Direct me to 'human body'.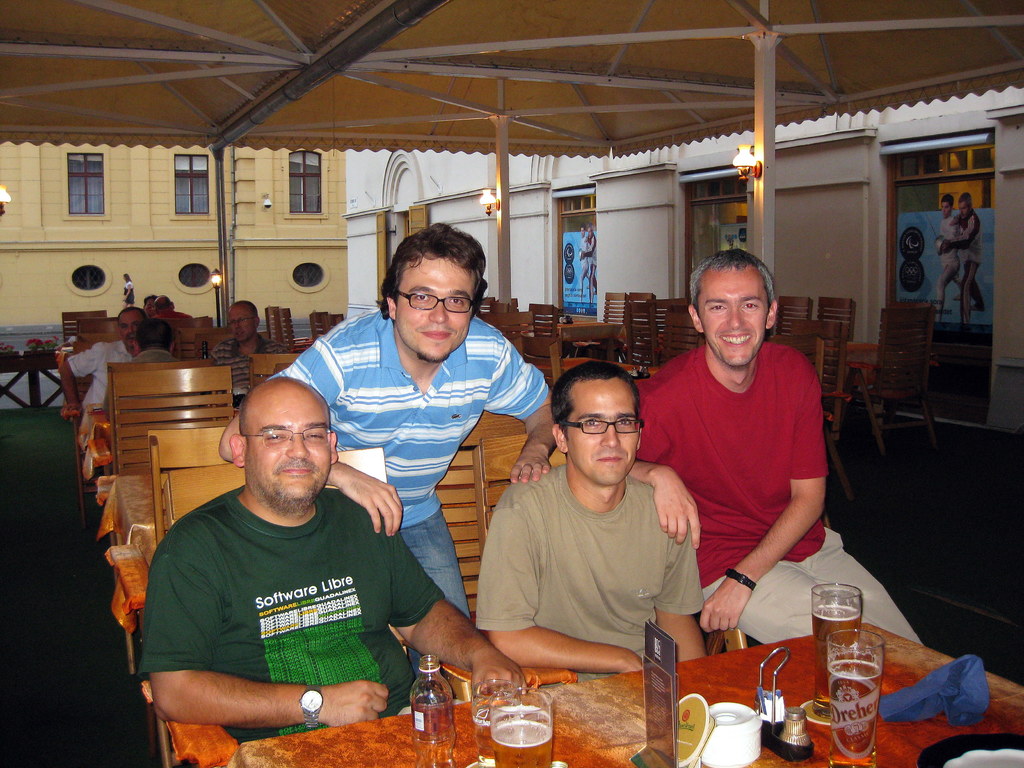
Direction: bbox=[471, 358, 708, 705].
